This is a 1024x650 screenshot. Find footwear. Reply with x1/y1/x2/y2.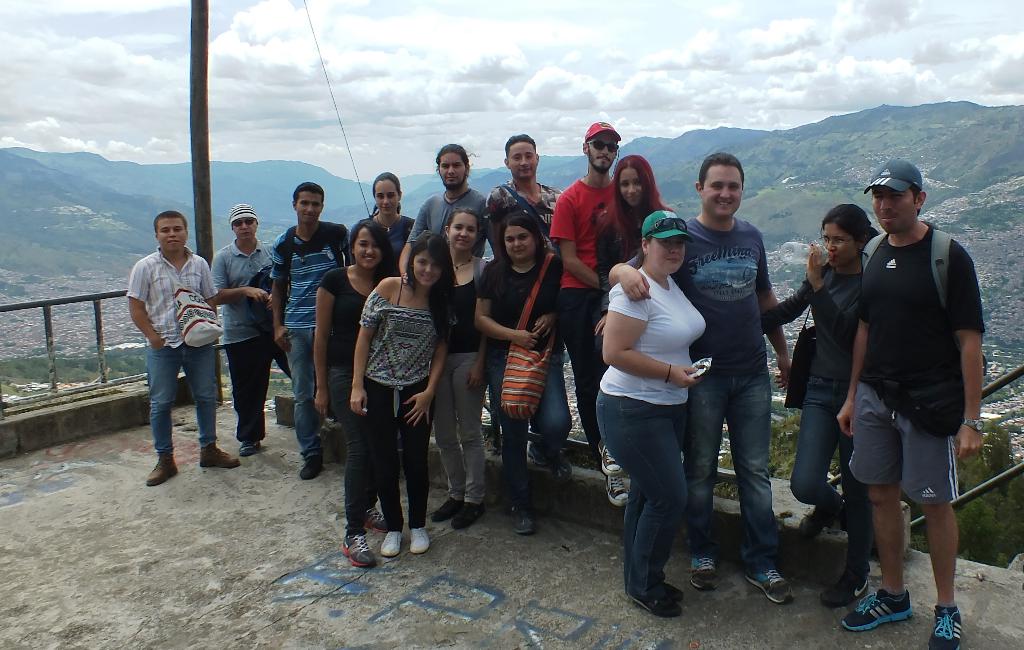
598/439/630/477.
